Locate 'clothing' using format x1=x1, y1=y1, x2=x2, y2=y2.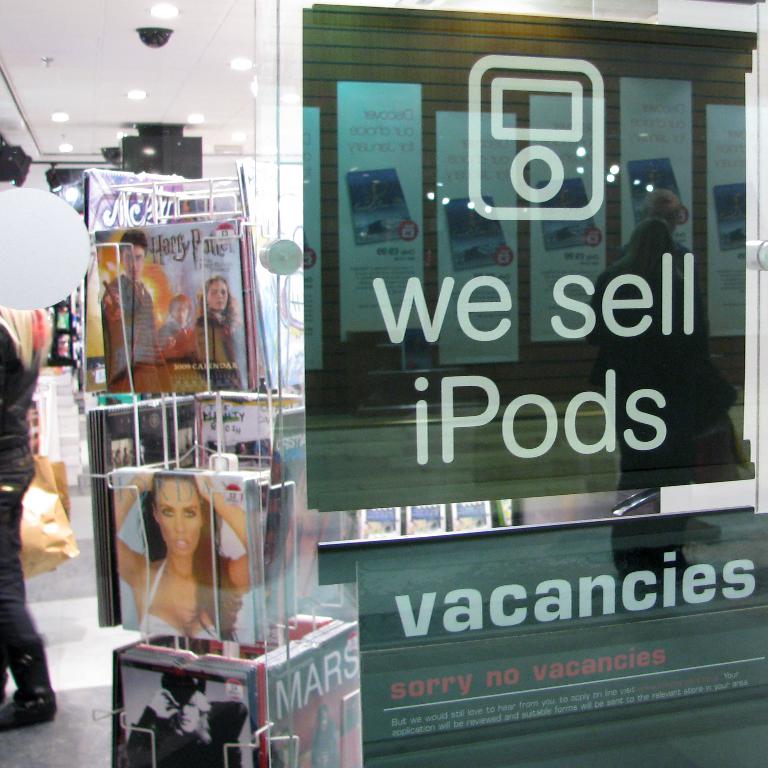
x1=0, y1=297, x2=61, y2=707.
